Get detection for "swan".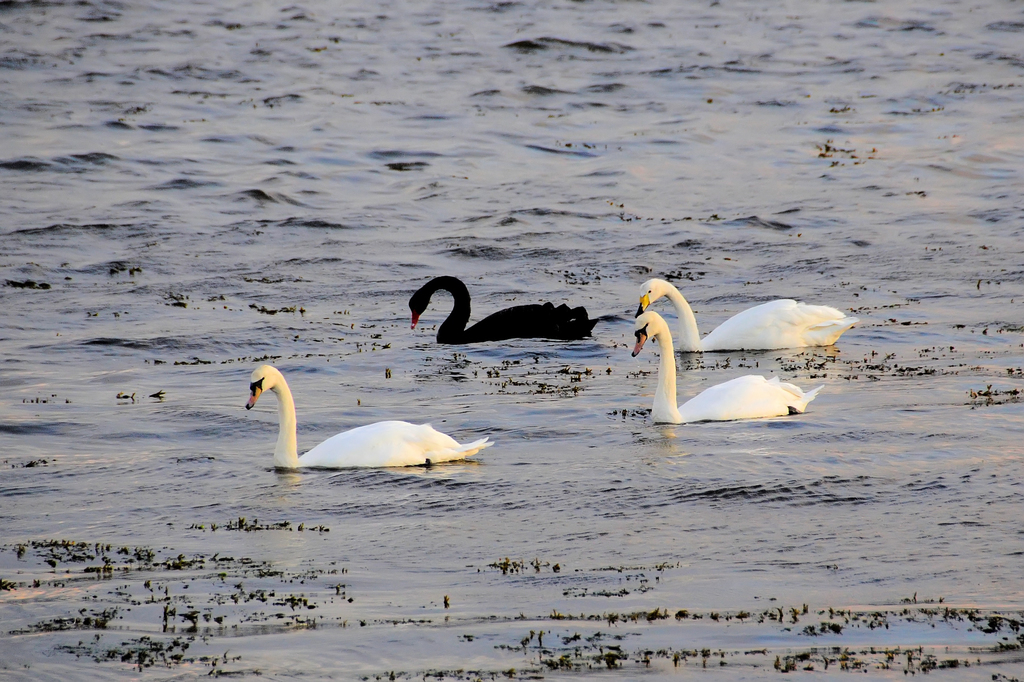
Detection: {"x1": 632, "y1": 310, "x2": 824, "y2": 426}.
